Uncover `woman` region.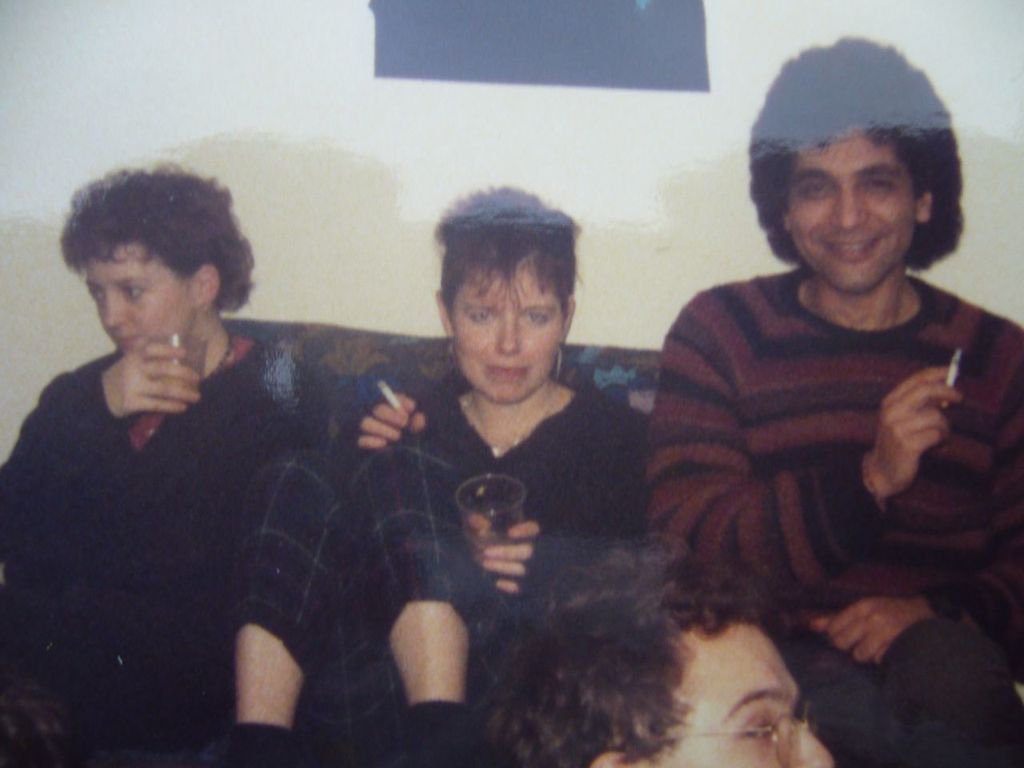
Uncovered: select_region(0, 163, 335, 767).
